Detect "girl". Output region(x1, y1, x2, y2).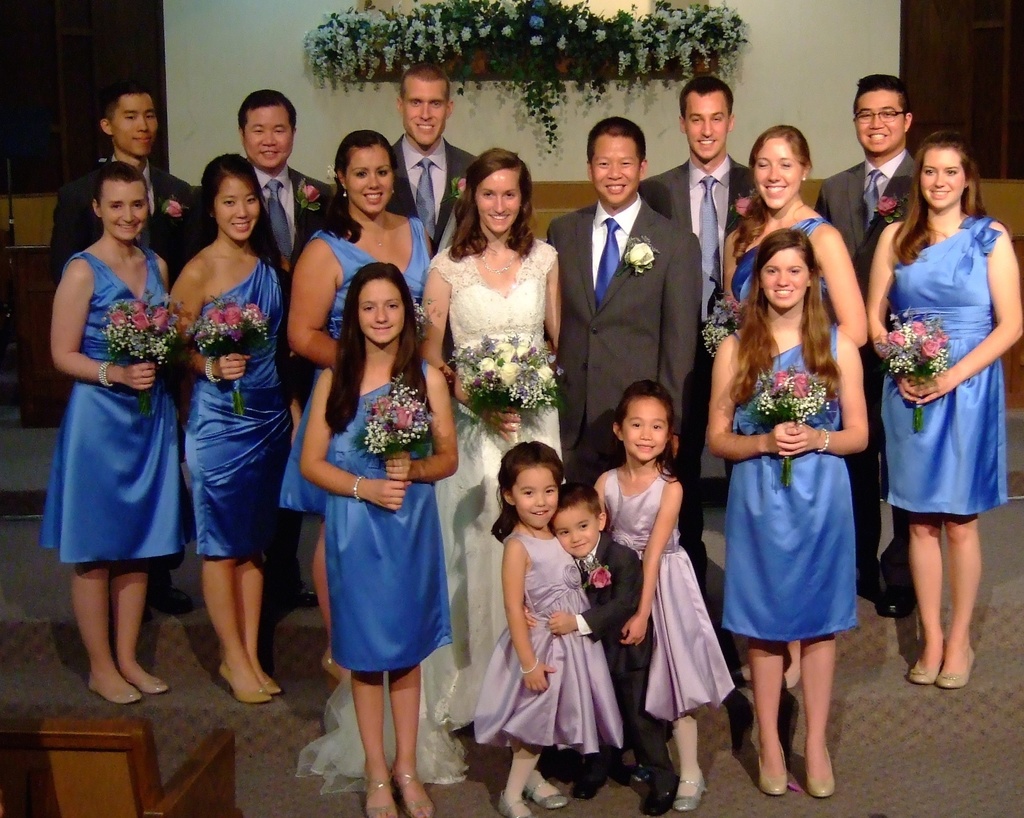
region(860, 129, 1023, 680).
